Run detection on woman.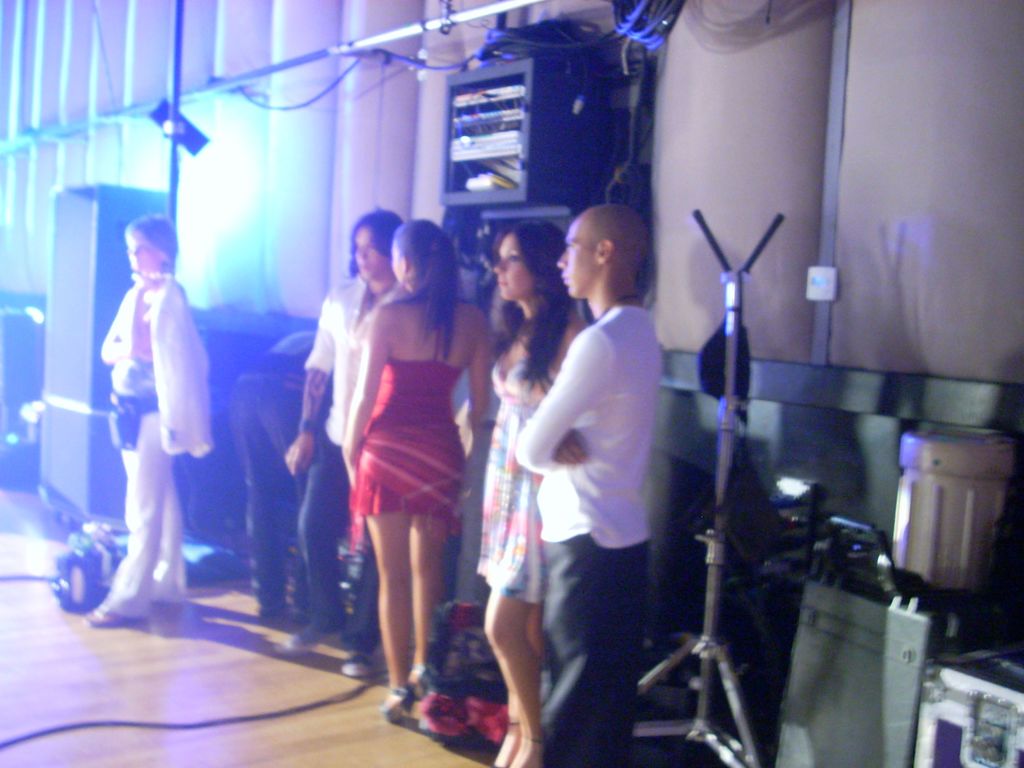
Result: left=79, top=199, right=243, bottom=609.
